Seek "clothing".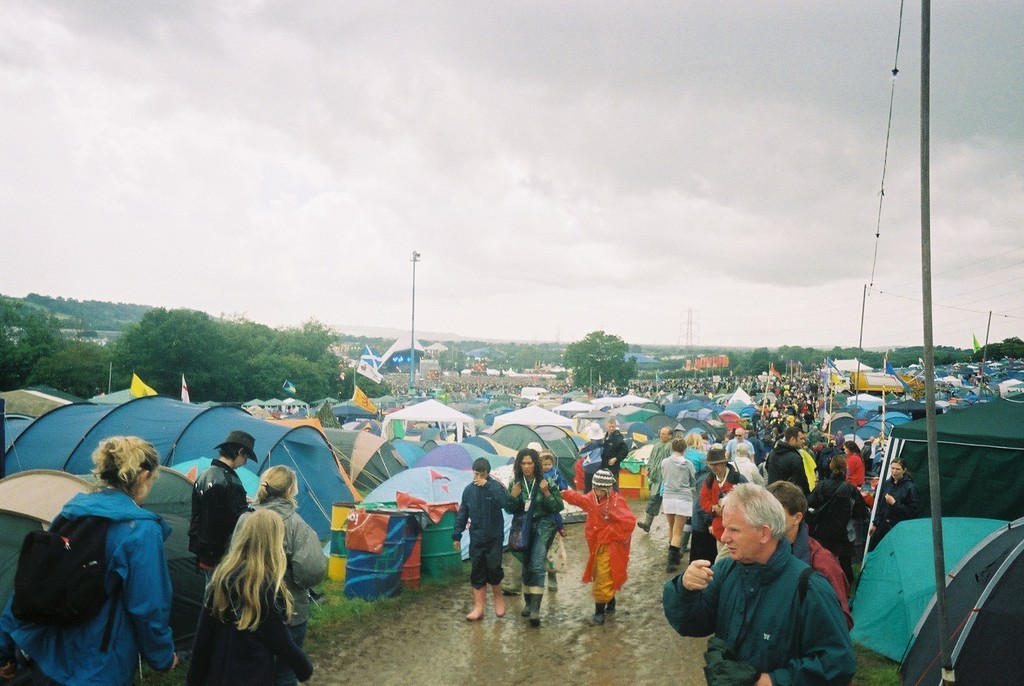
bbox(187, 564, 311, 685).
